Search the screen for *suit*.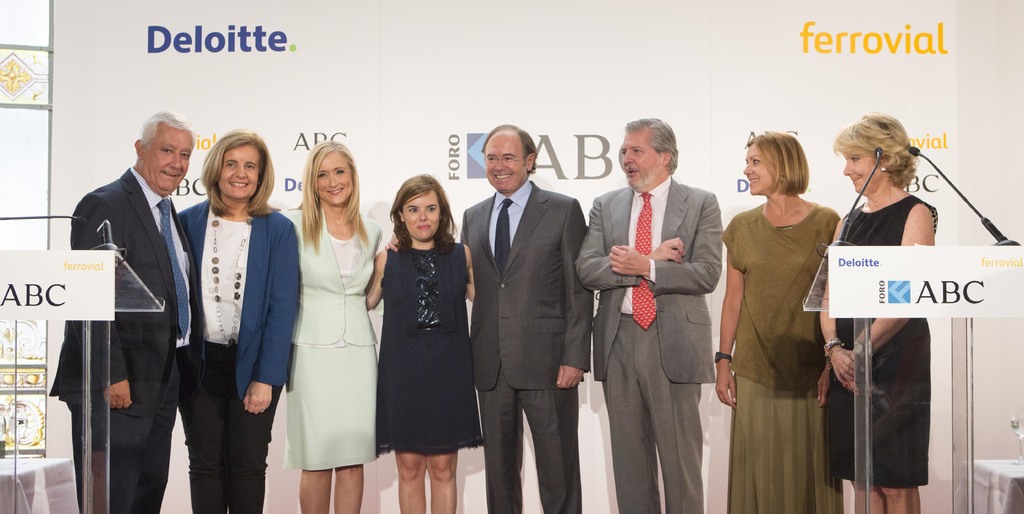
Found at x1=464 y1=106 x2=579 y2=513.
